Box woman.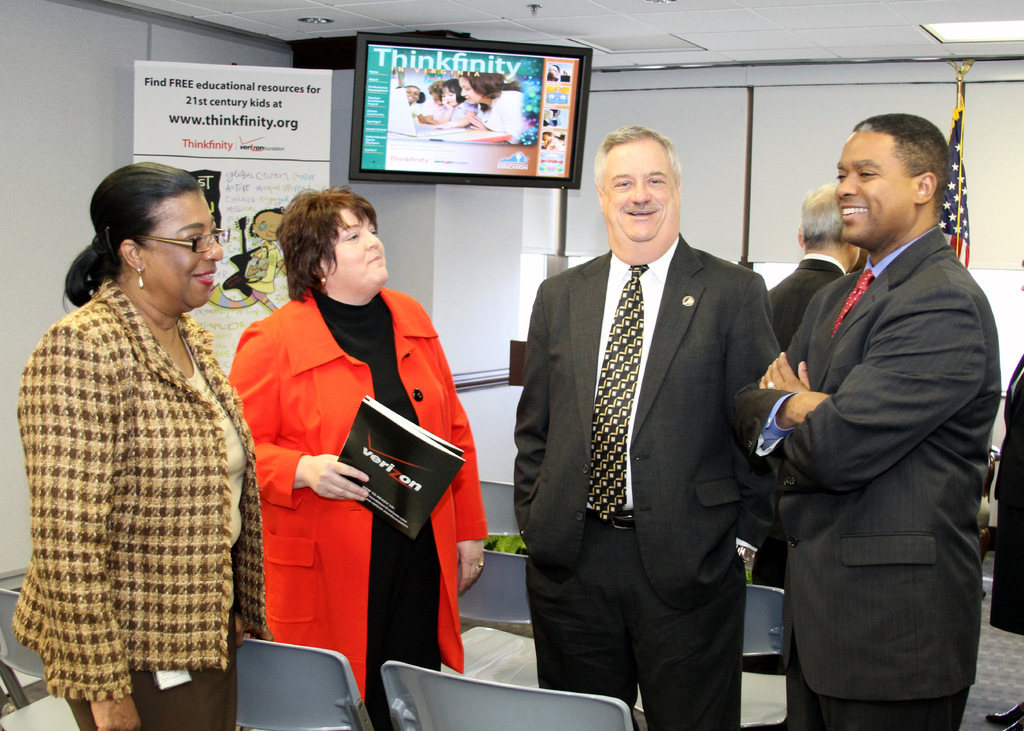
BBox(12, 168, 282, 730).
